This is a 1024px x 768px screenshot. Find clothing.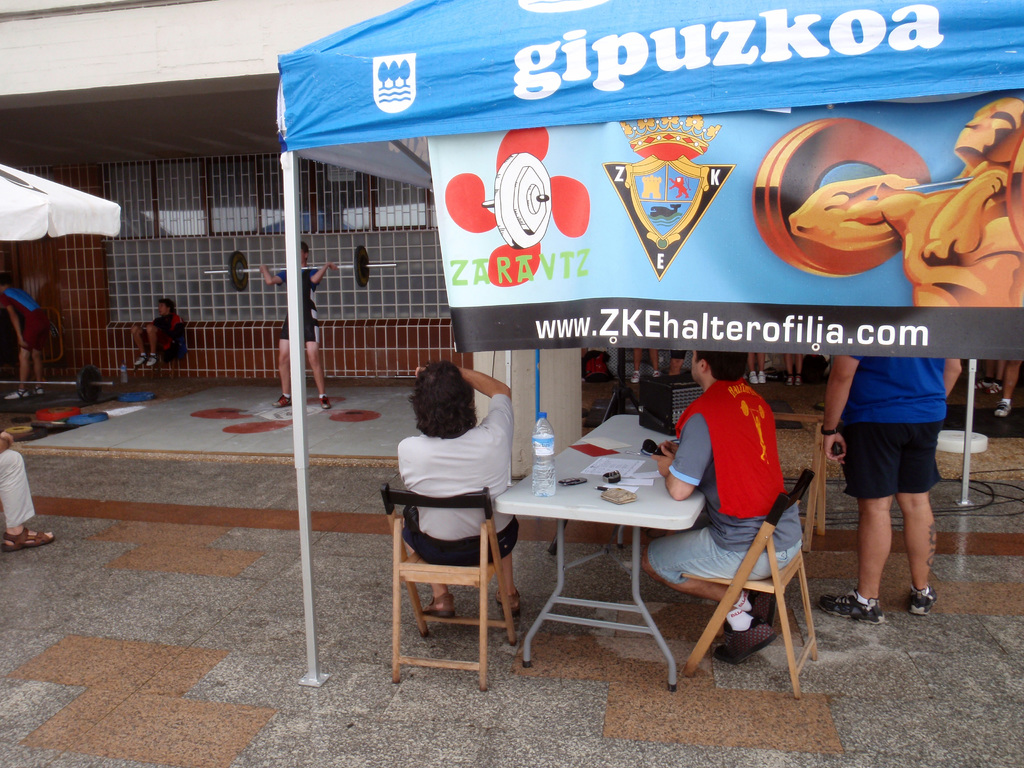
Bounding box: <box>660,342,812,666</box>.
